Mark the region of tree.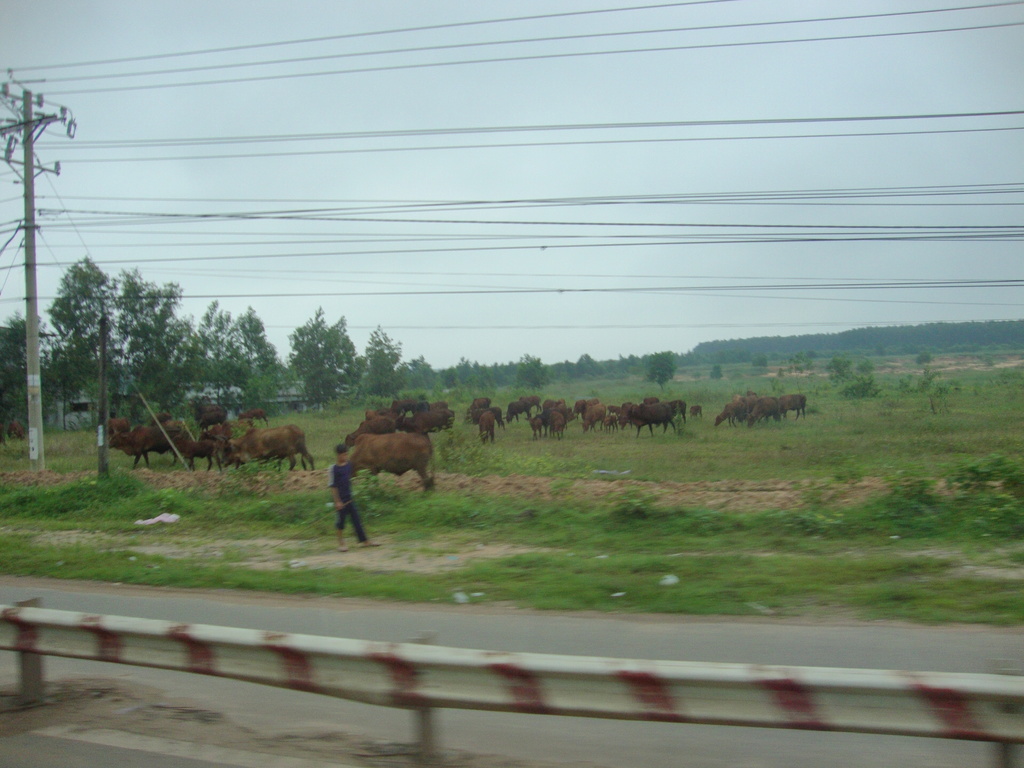
Region: {"left": 909, "top": 365, "right": 951, "bottom": 416}.
